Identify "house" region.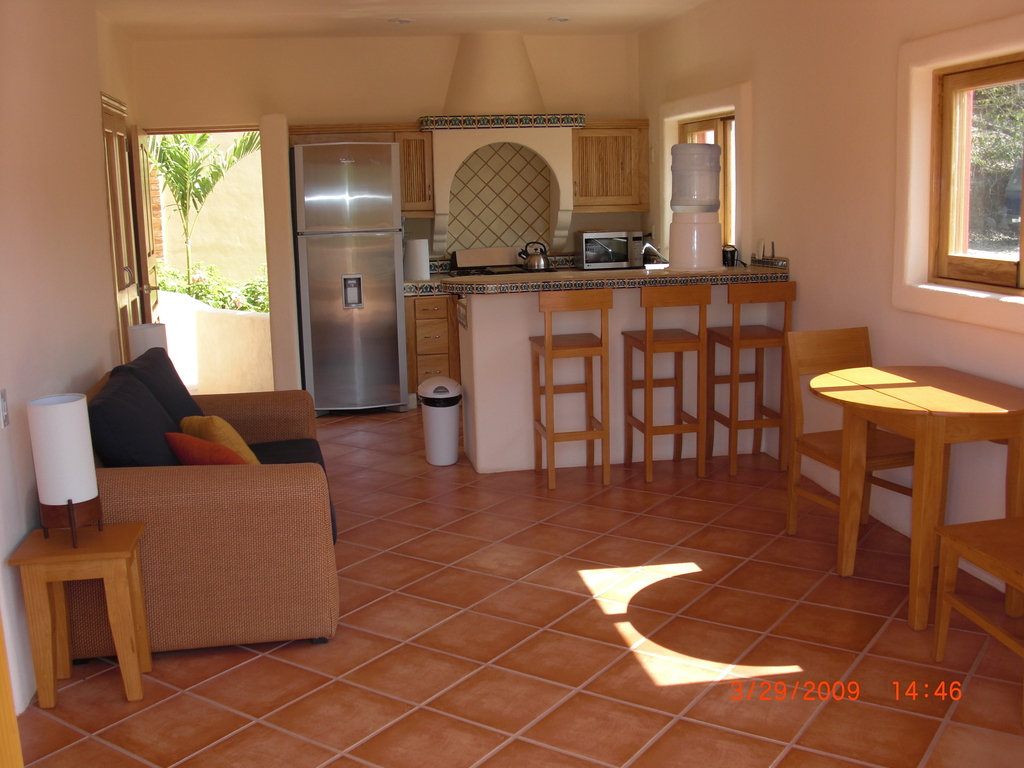
Region: (x1=8, y1=17, x2=1023, y2=669).
